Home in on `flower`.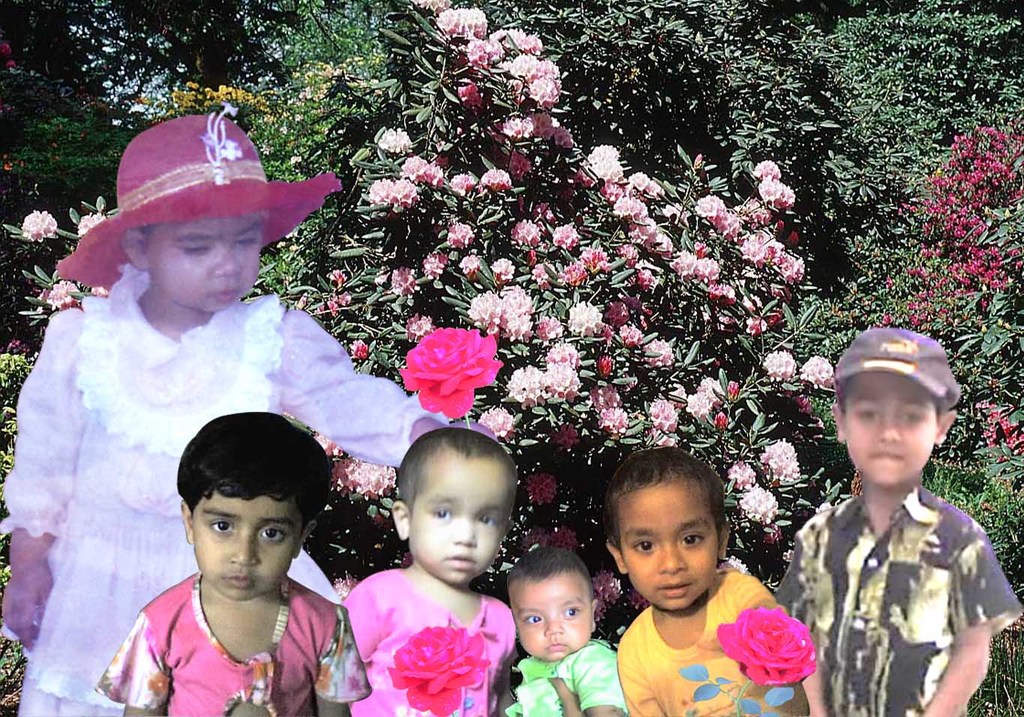
Homed in at rect(391, 176, 419, 211).
